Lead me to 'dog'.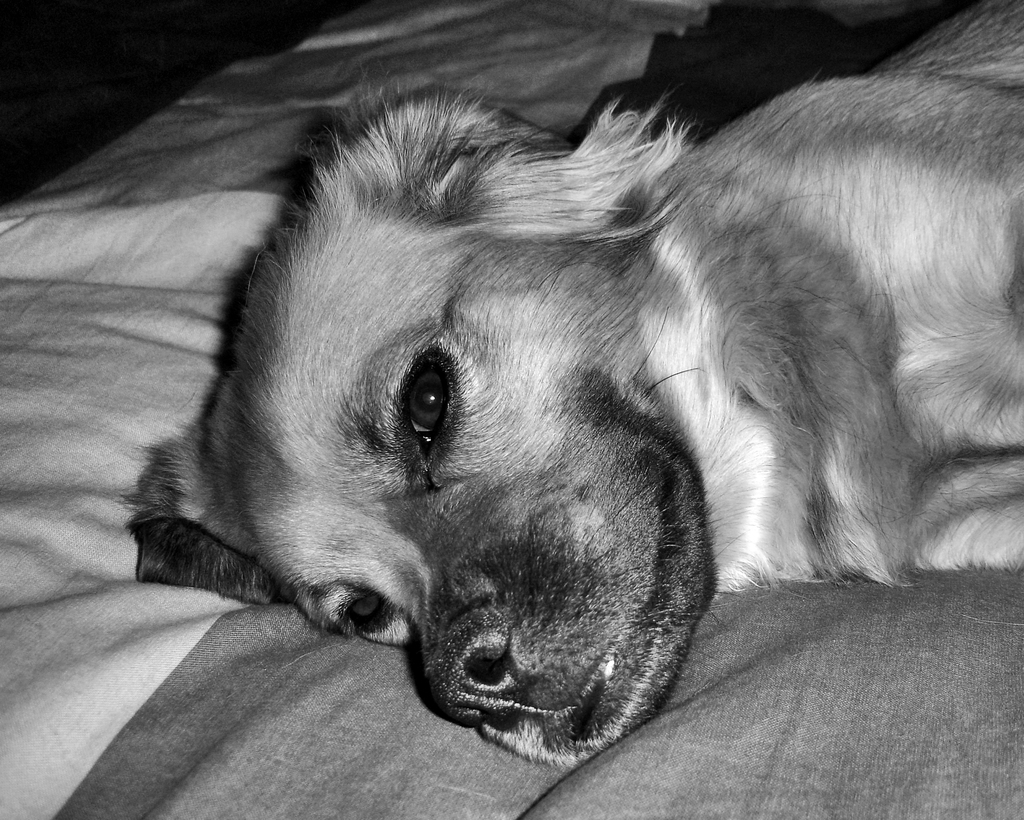
Lead to locate(117, 0, 1023, 770).
